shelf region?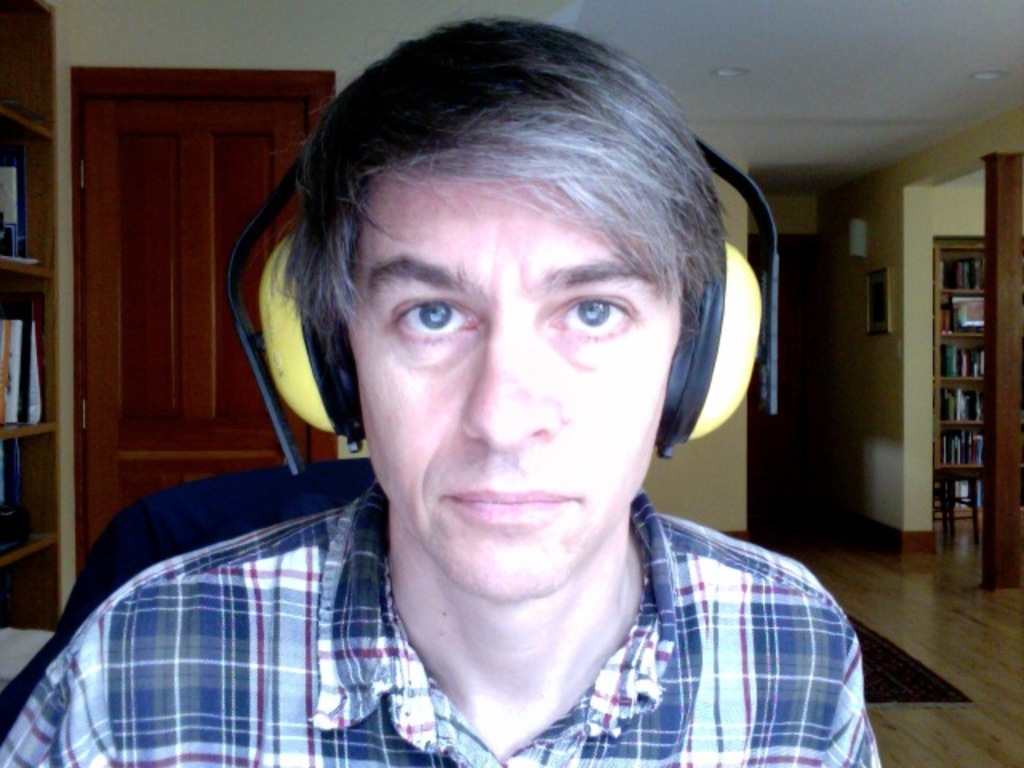
l=0, t=0, r=80, b=640
